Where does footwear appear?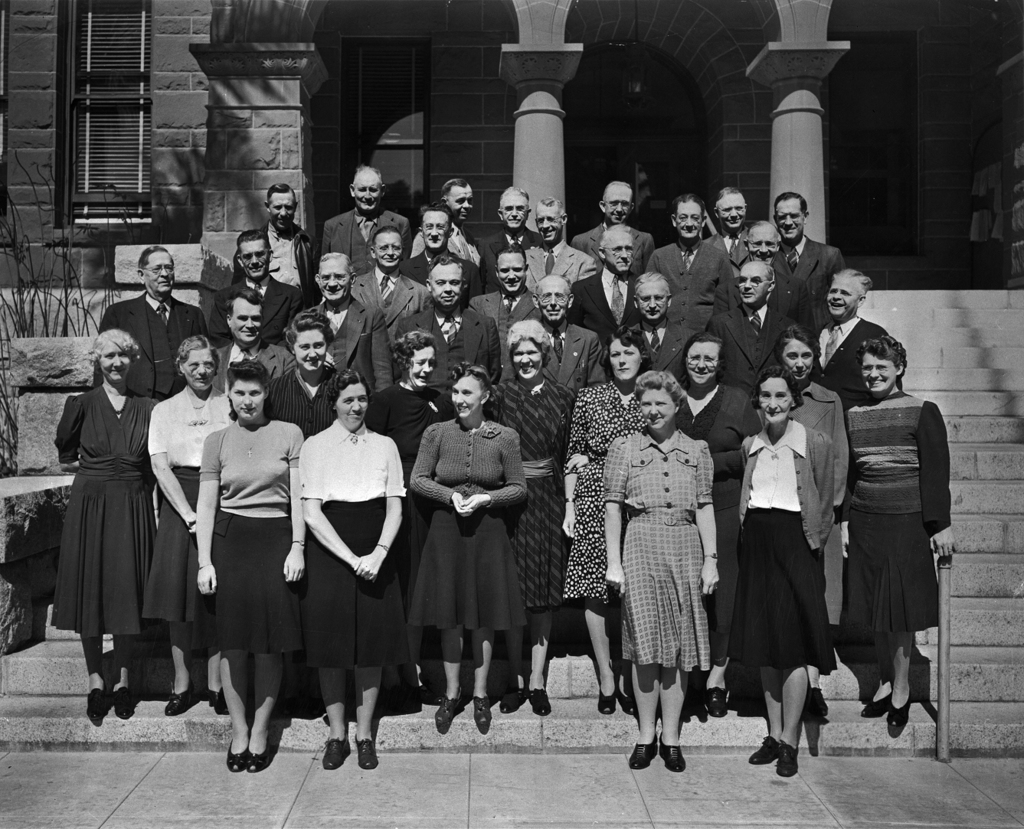
Appears at detection(110, 690, 135, 718).
